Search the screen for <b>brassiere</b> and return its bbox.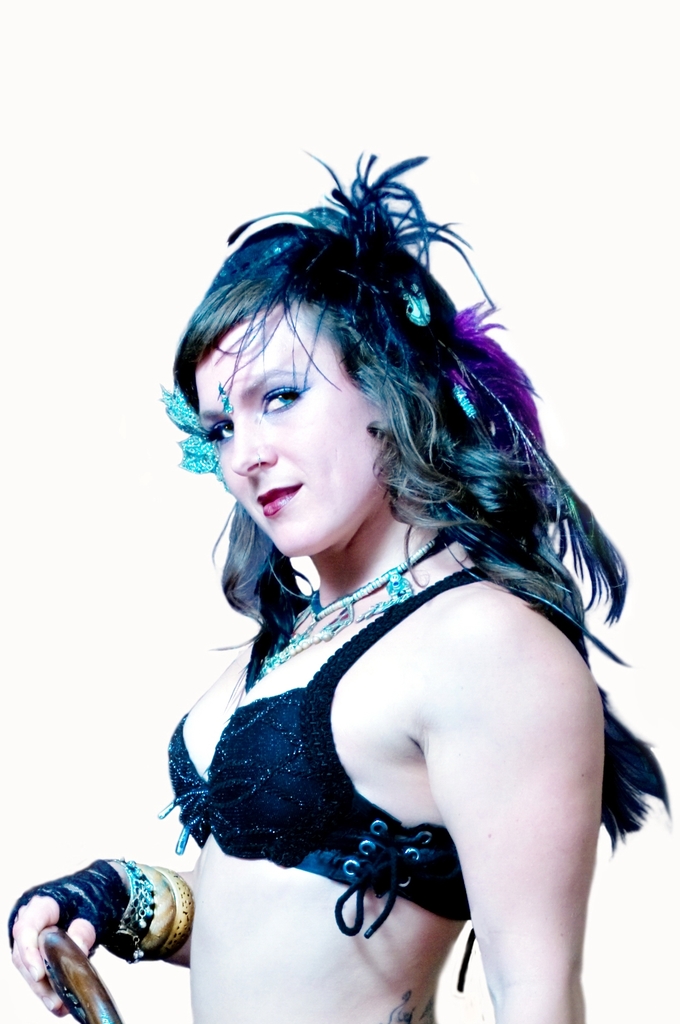
Found: left=191, top=552, right=578, bottom=940.
